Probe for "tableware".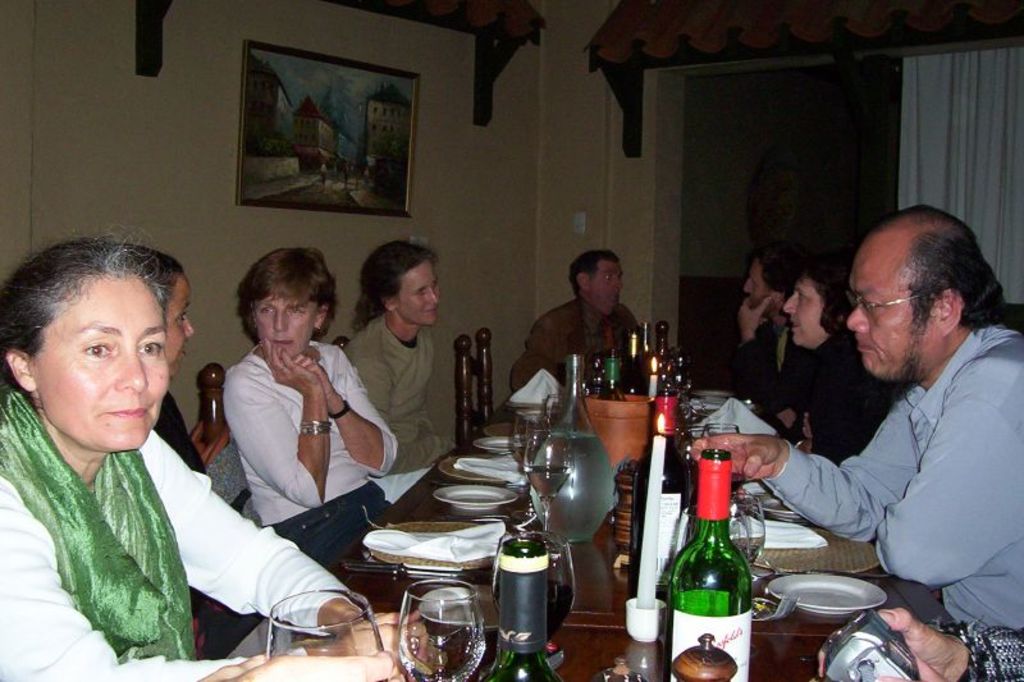
Probe result: Rect(767, 571, 891, 619).
